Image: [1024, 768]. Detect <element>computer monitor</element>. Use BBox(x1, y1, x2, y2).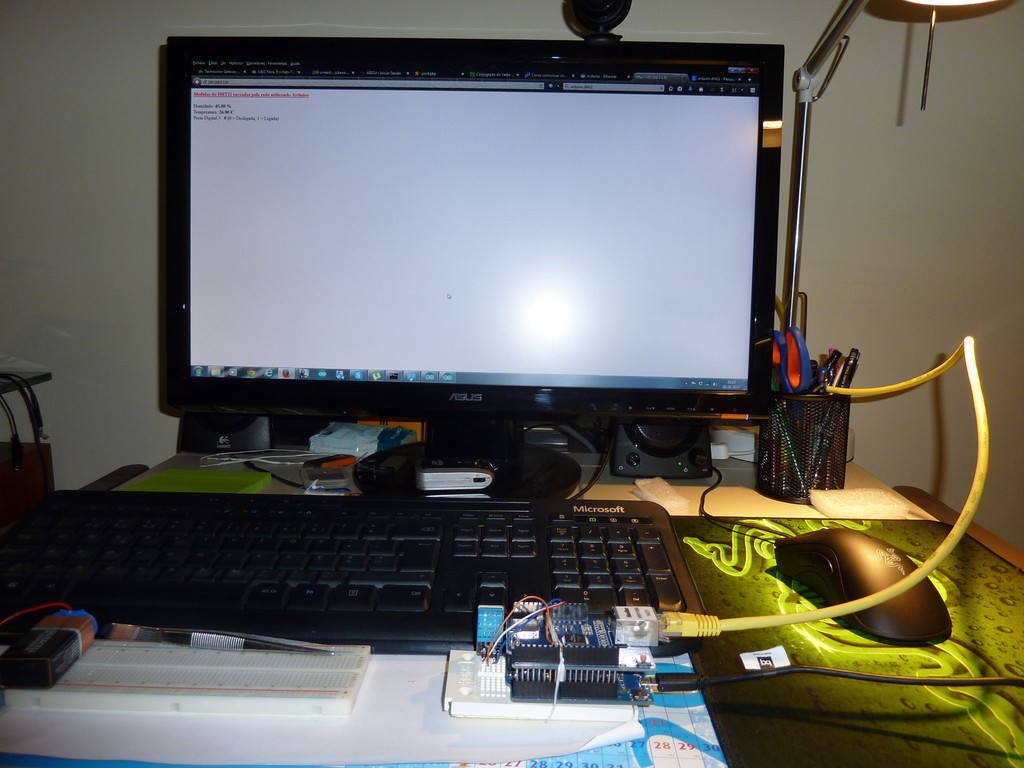
BBox(138, 33, 799, 494).
